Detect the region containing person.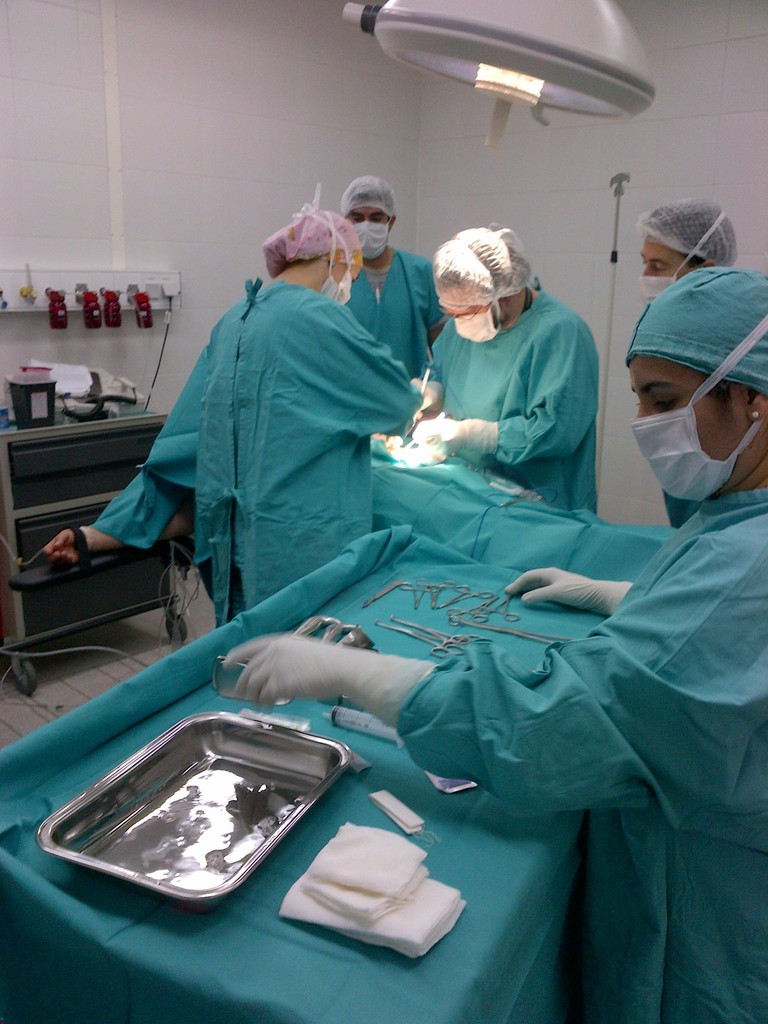
403:203:612:511.
